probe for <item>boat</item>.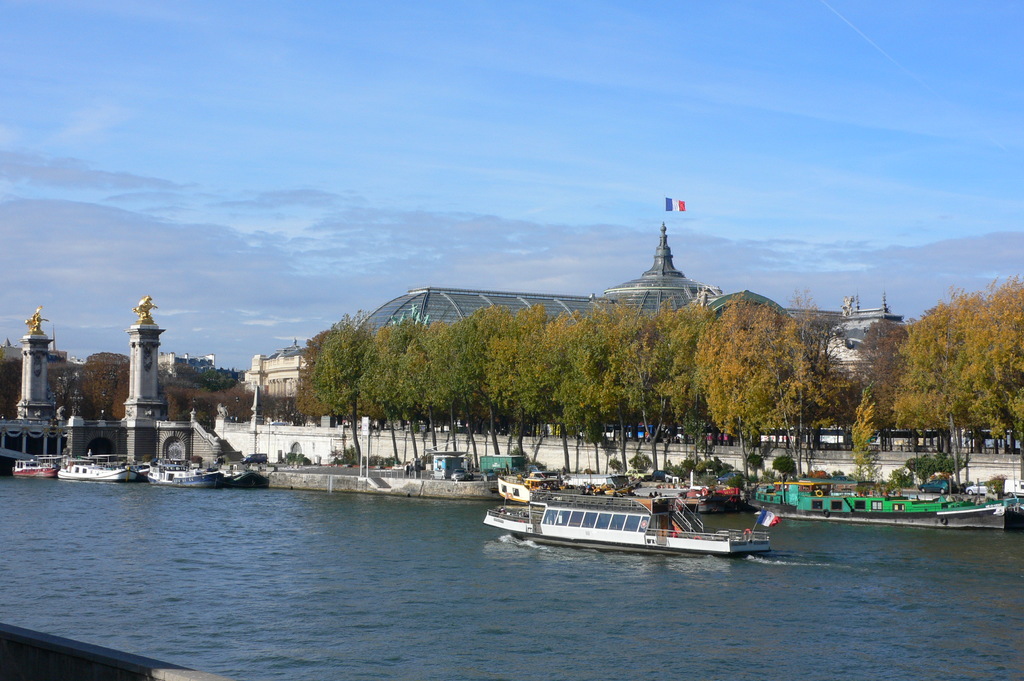
Probe result: Rect(491, 467, 643, 497).
